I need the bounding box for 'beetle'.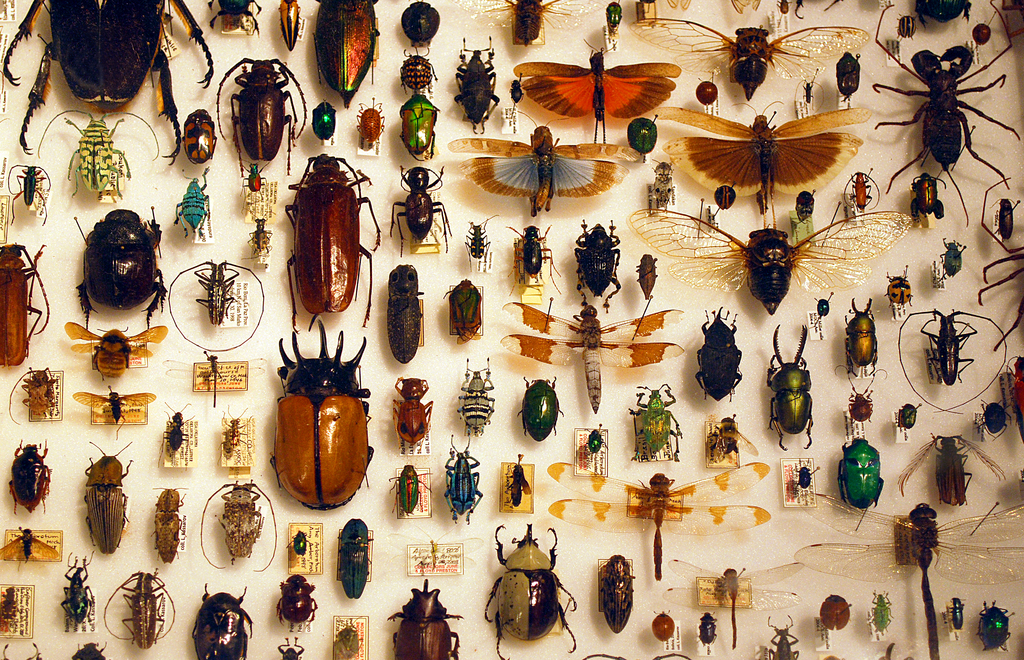
Here it is: (left=278, top=572, right=319, bottom=631).
